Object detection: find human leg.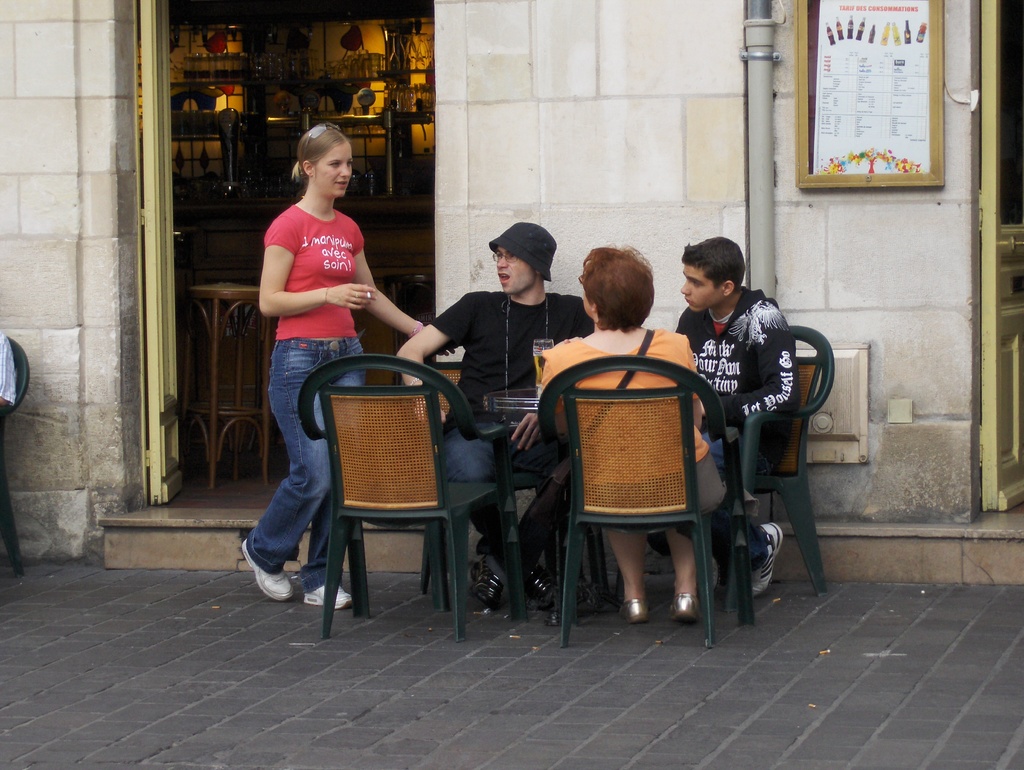
<box>491,253,535,293</box>.
